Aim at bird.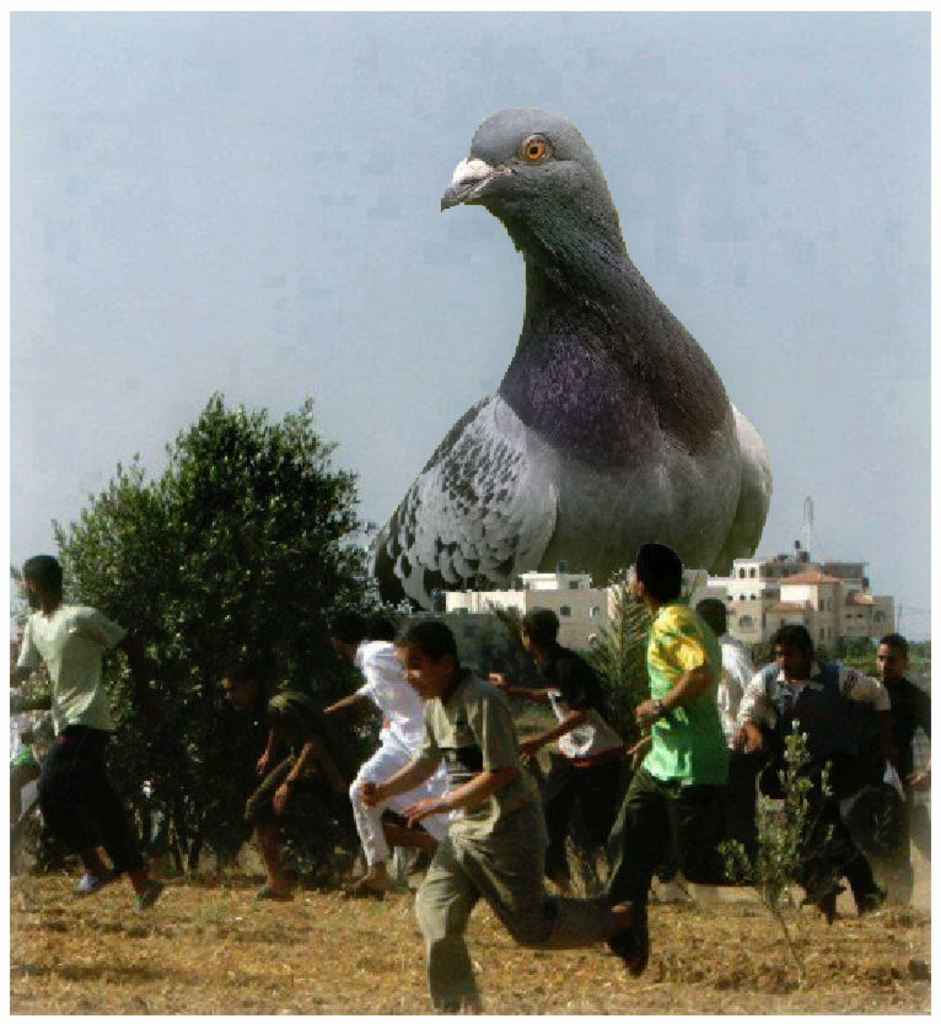
Aimed at box=[389, 112, 794, 637].
